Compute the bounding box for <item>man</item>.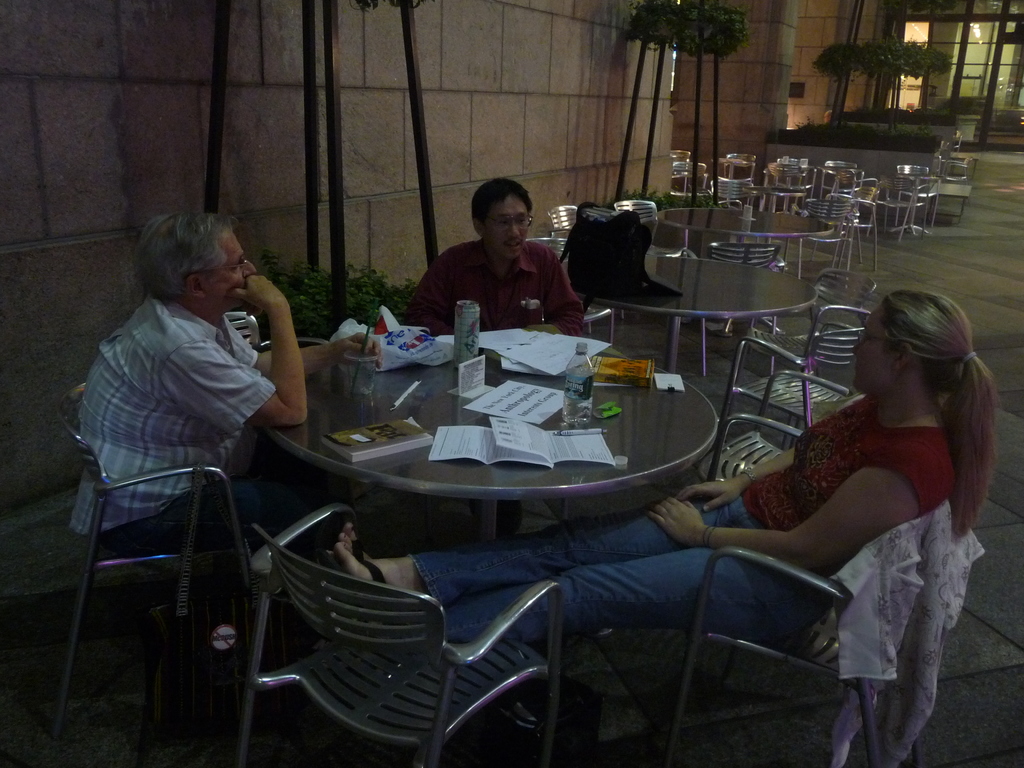
[left=397, top=193, right=592, bottom=329].
